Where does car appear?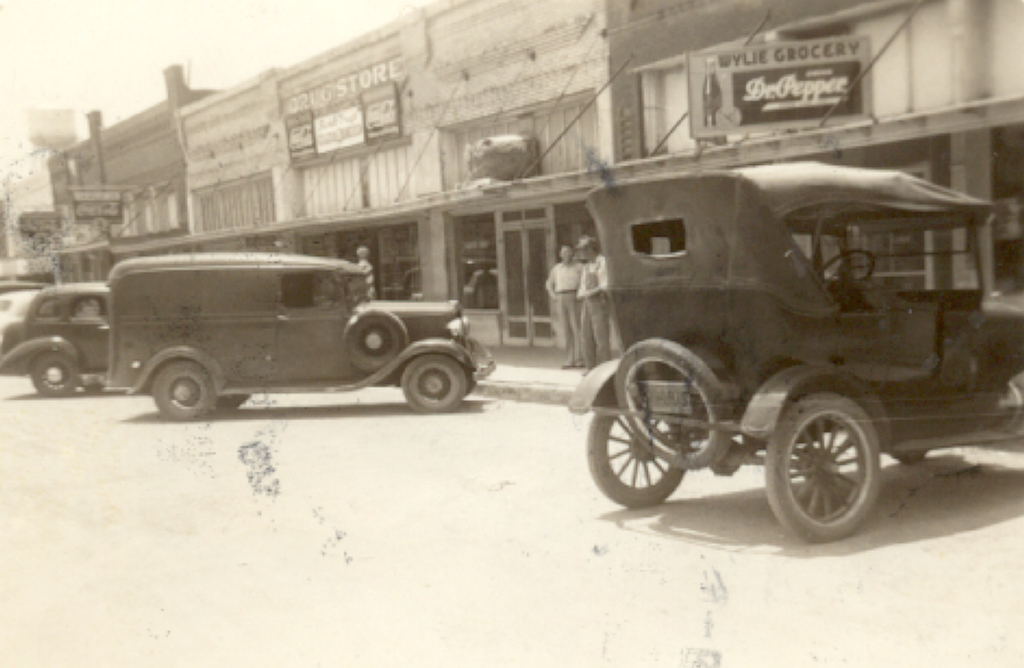
Appears at [0,277,109,398].
